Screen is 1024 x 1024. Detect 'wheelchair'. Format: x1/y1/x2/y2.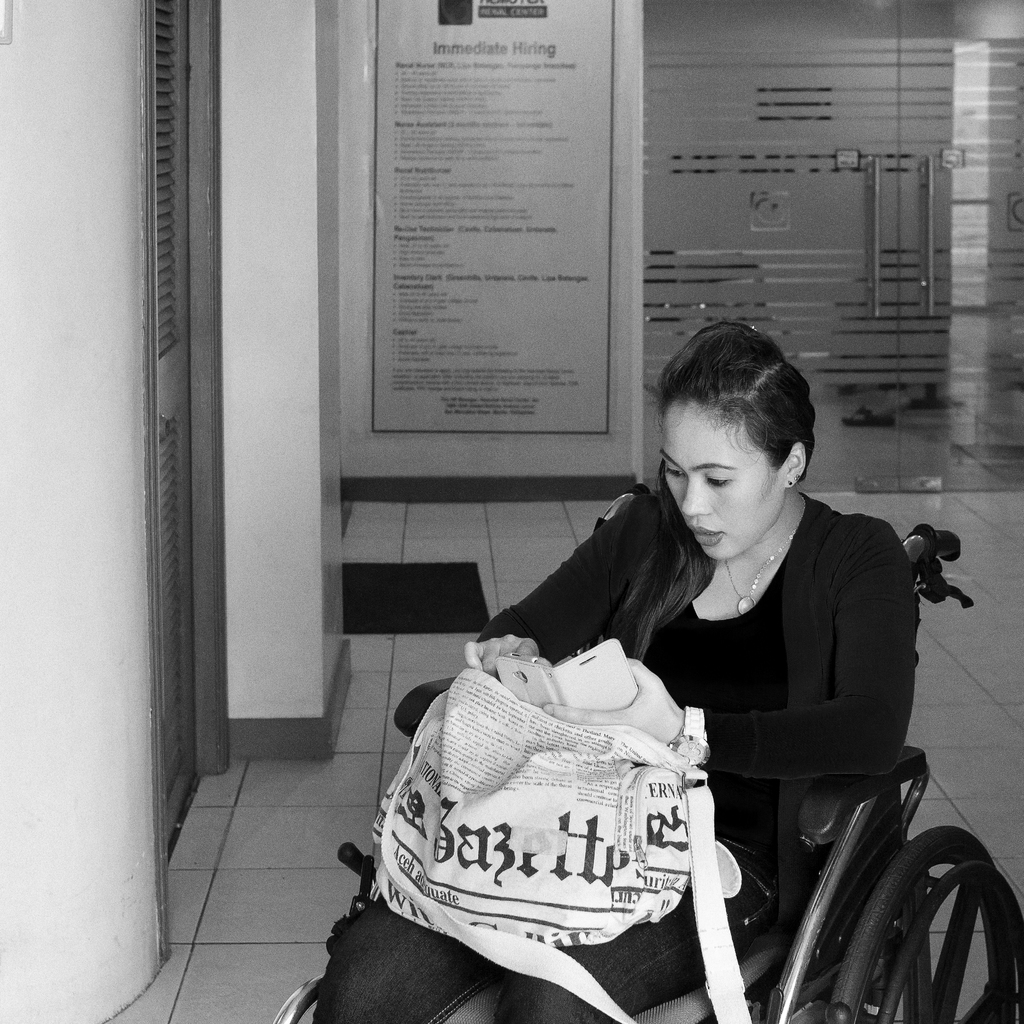
273/524/1023/1023.
